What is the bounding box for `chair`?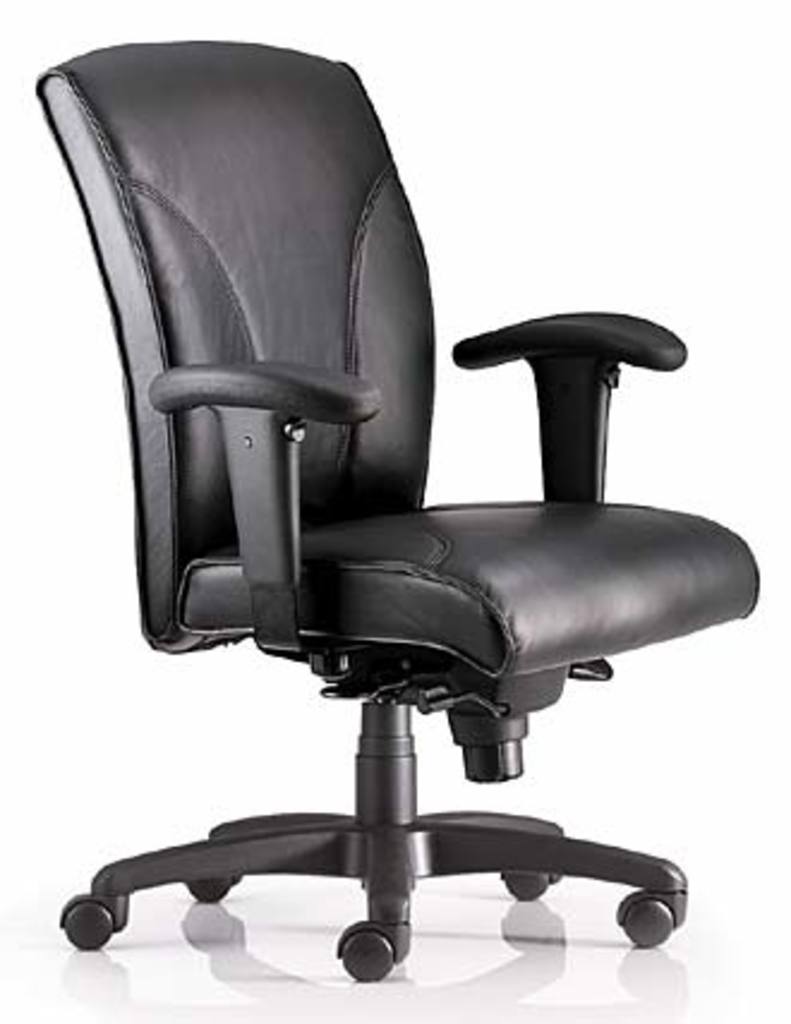
box=[41, 34, 755, 986].
